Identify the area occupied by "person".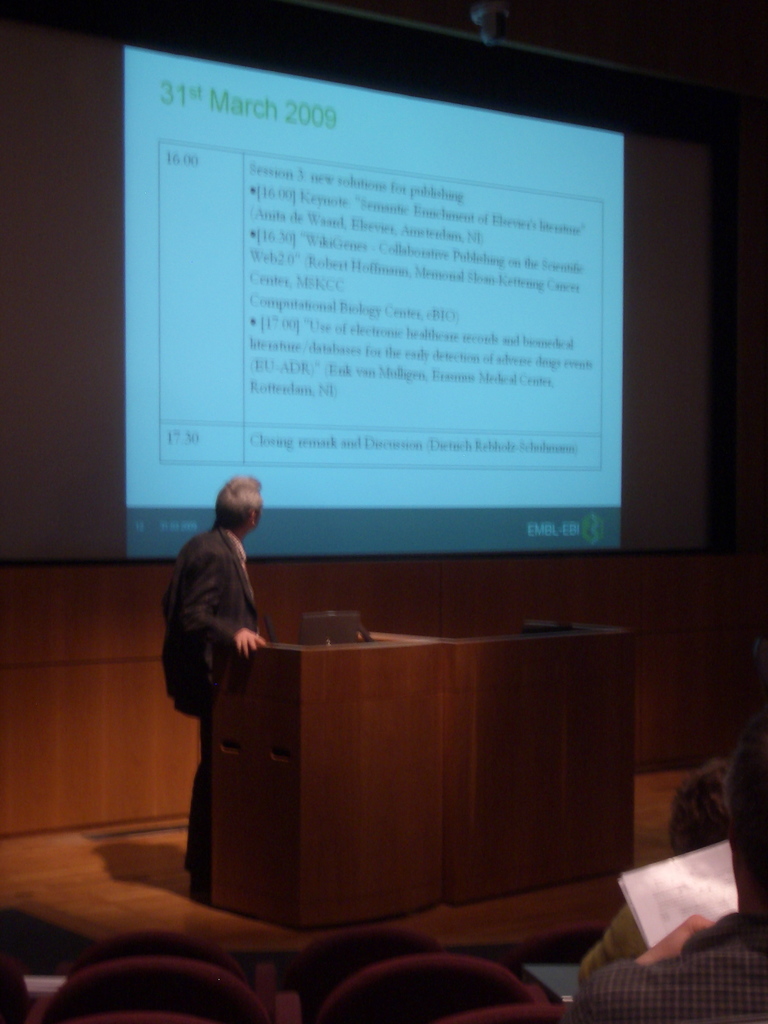
Area: l=573, t=748, r=767, b=1023.
